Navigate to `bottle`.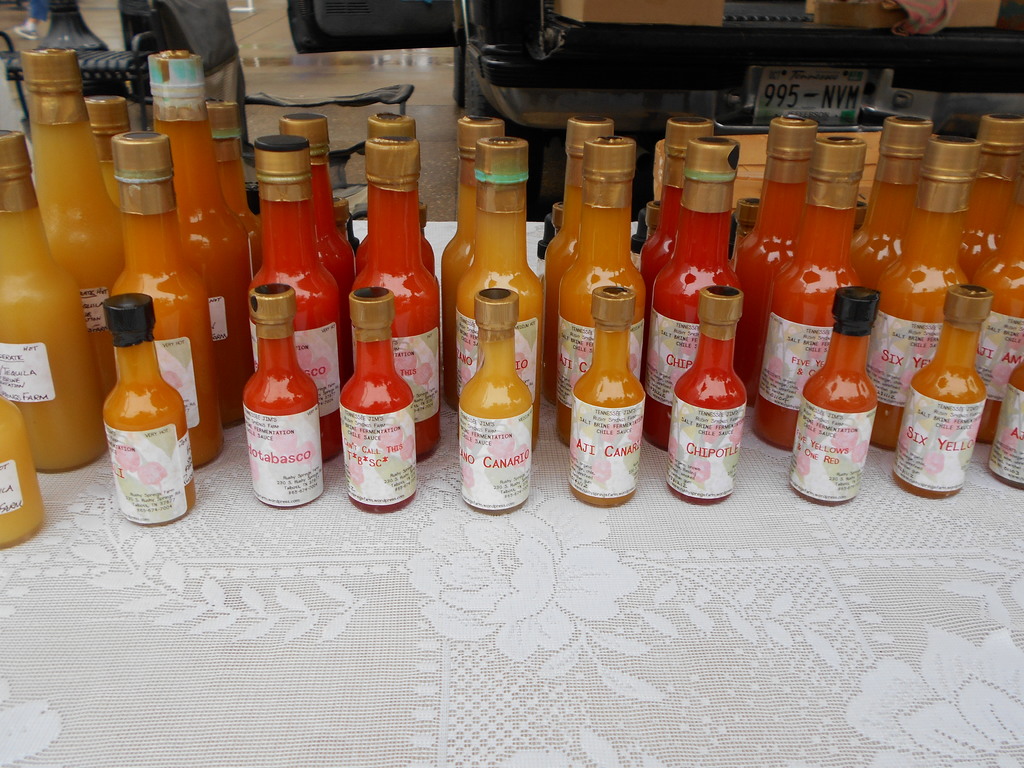
Navigation target: <bbox>955, 113, 1023, 280</bbox>.
